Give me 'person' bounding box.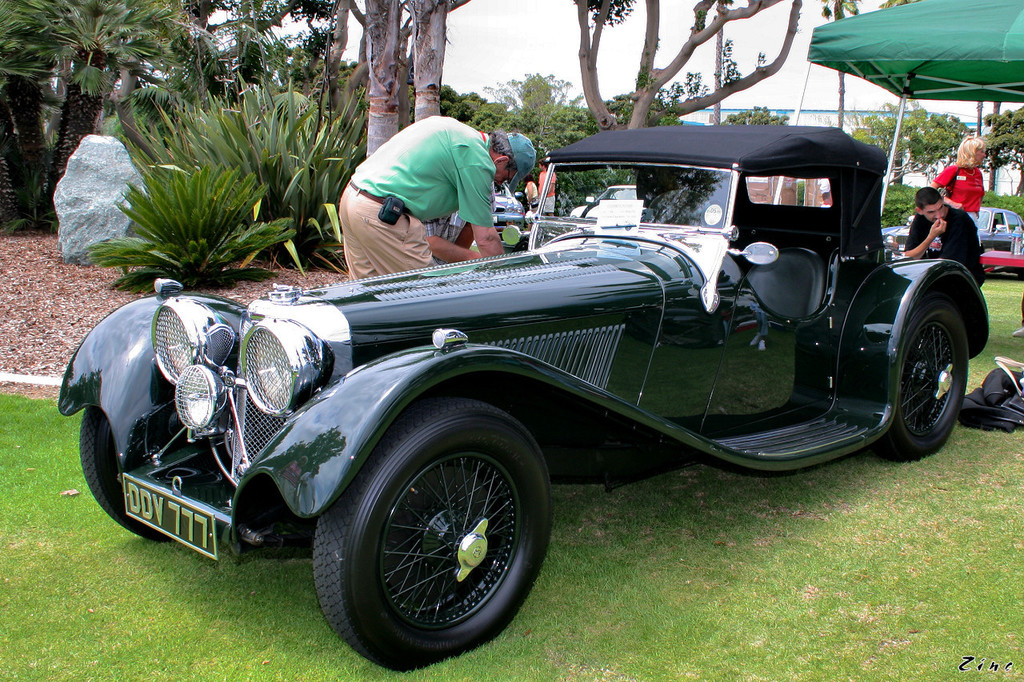
x1=523, y1=173, x2=534, y2=210.
